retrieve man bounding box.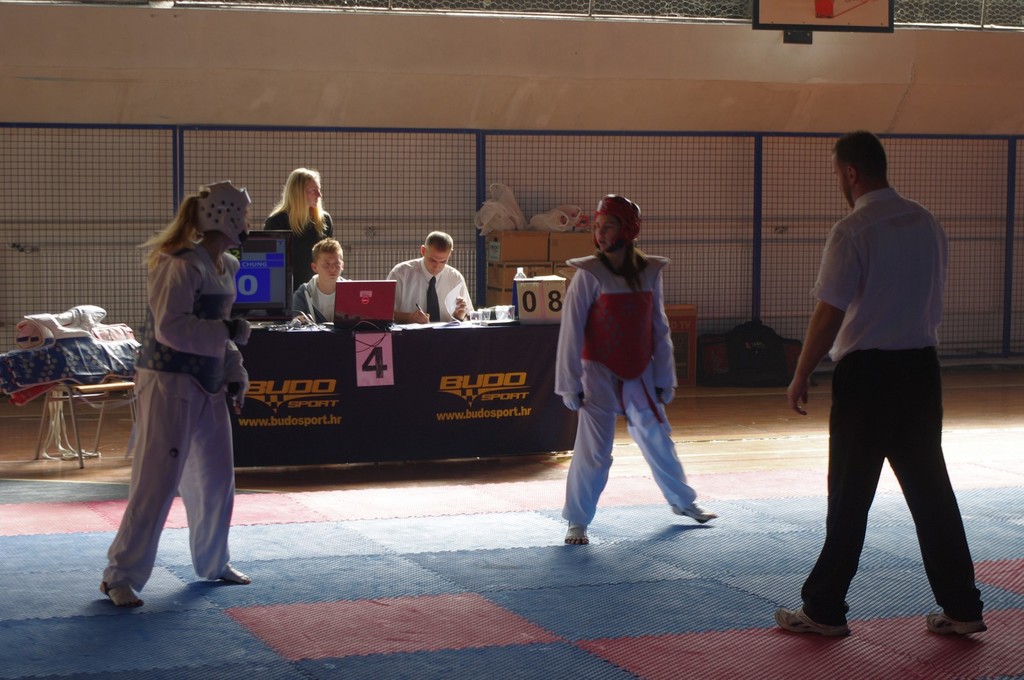
Bounding box: pyautogui.locateOnScreen(788, 111, 983, 647).
